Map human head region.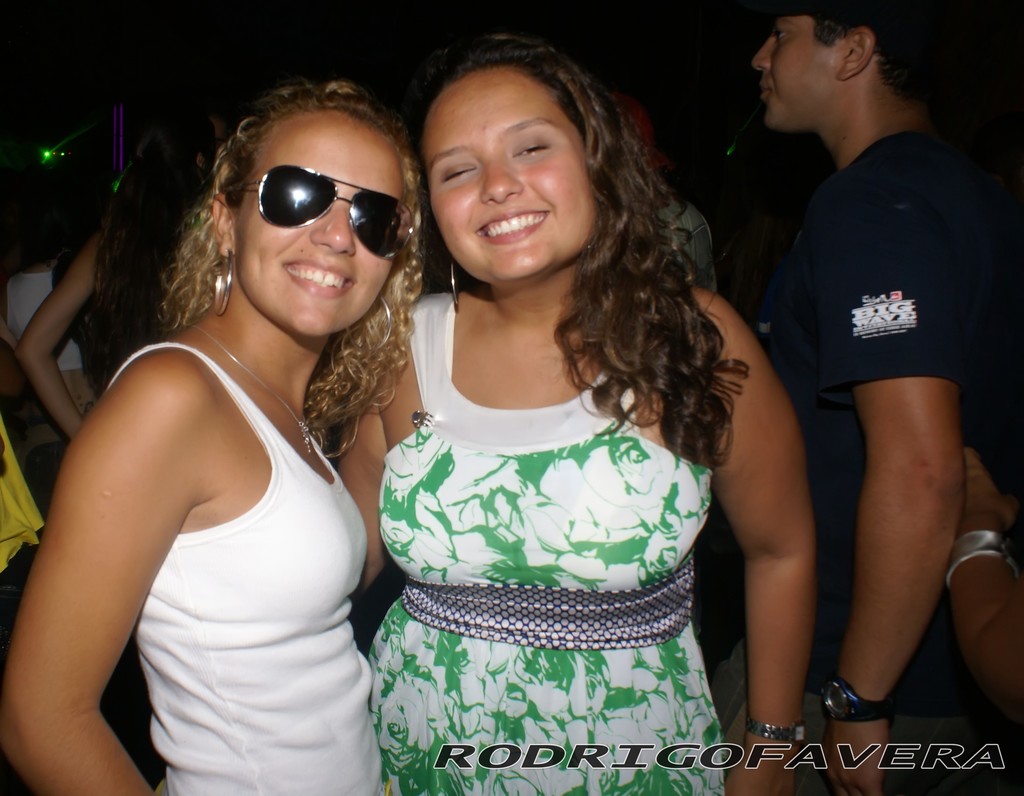
Mapped to (417, 38, 666, 276).
